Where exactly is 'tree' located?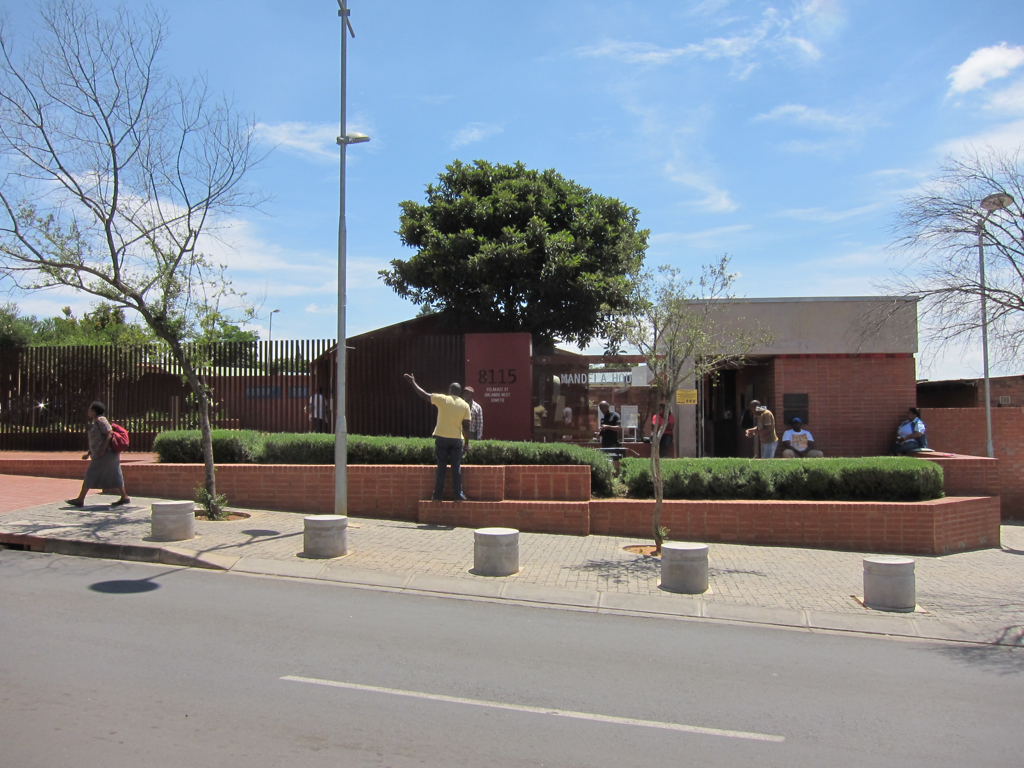
Its bounding box is 370,156,653,353.
